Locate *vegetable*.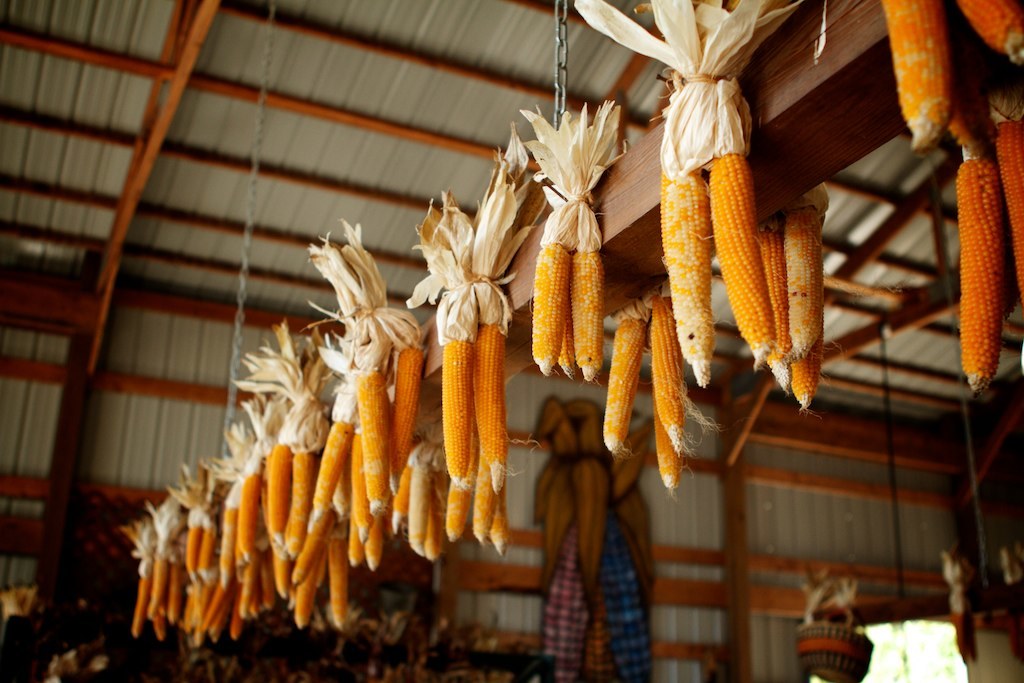
Bounding box: l=882, t=0, r=958, b=155.
